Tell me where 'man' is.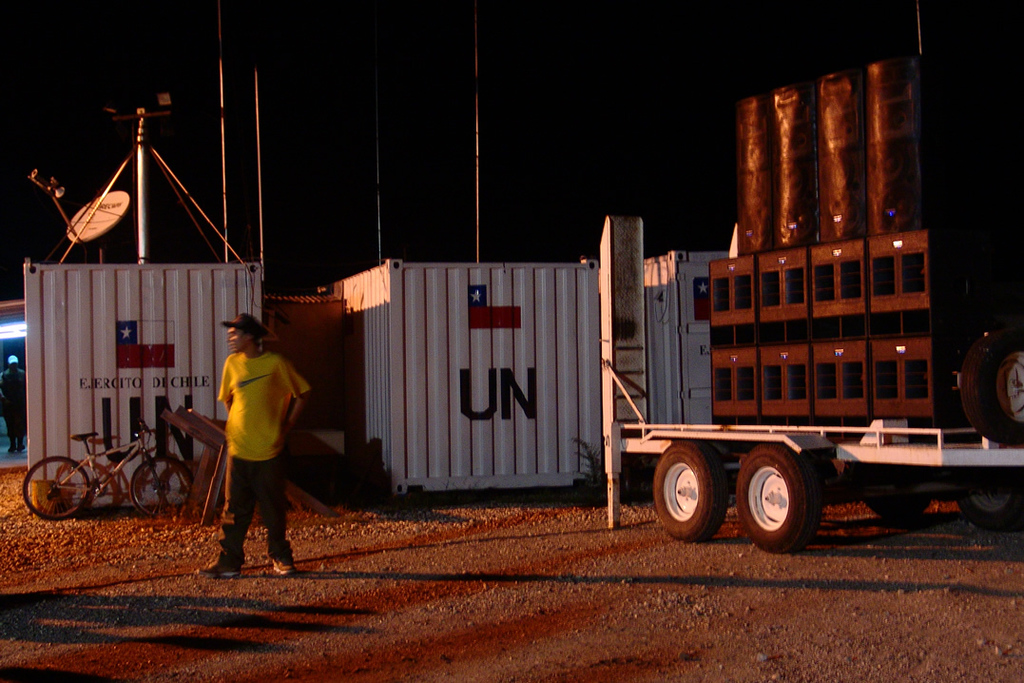
'man' is at x1=0, y1=355, x2=27, y2=453.
